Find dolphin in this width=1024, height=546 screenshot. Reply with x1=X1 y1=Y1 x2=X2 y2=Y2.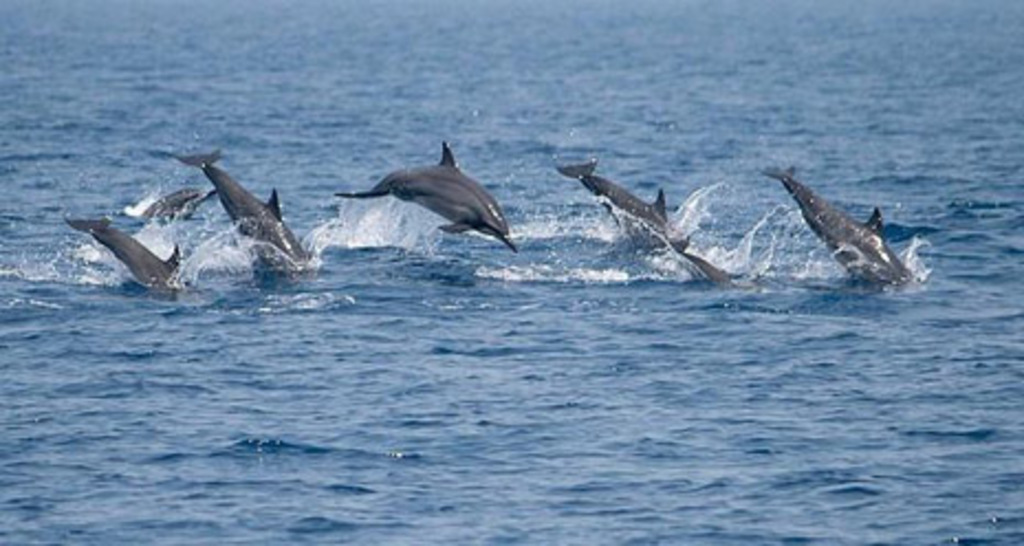
x1=159 y1=150 x2=328 y2=280.
